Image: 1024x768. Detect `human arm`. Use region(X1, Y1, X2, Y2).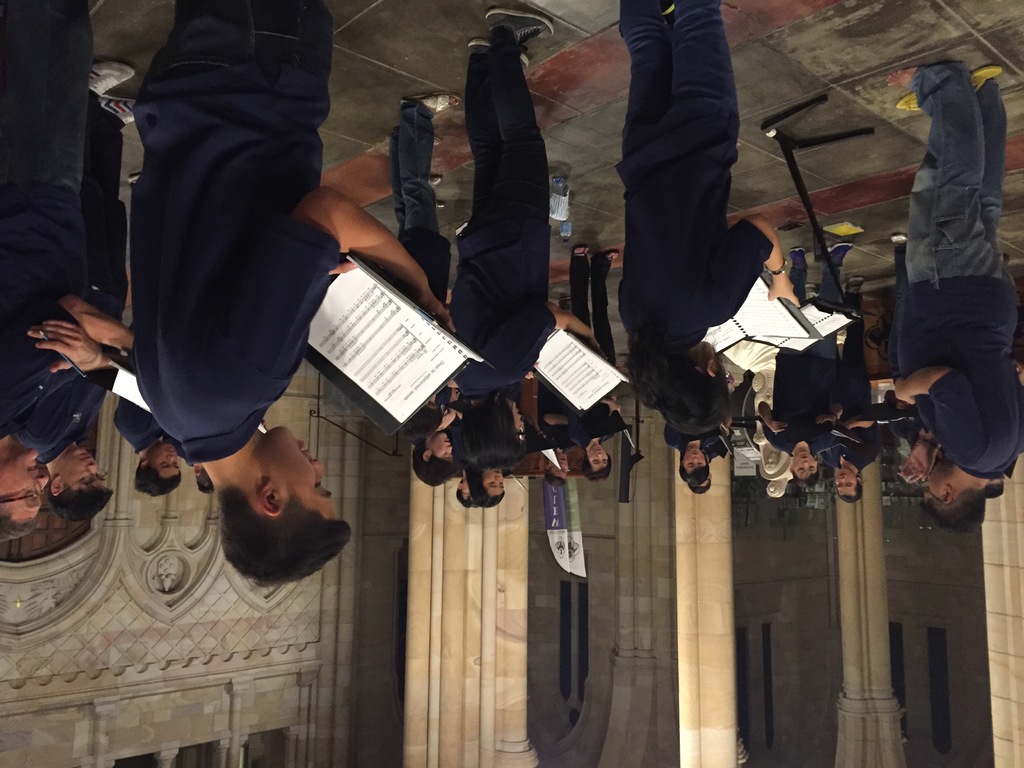
region(24, 321, 112, 373).
